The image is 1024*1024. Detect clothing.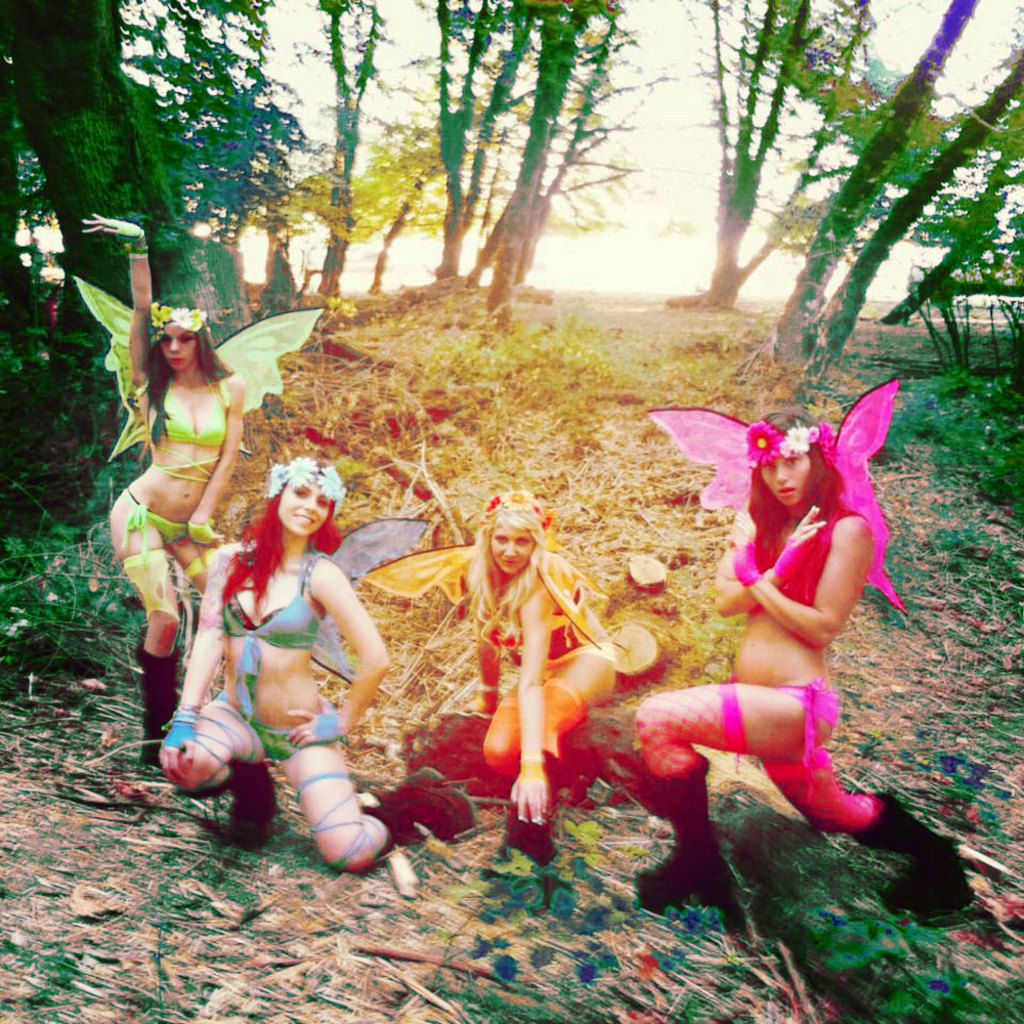
Detection: bbox=(499, 590, 614, 682).
